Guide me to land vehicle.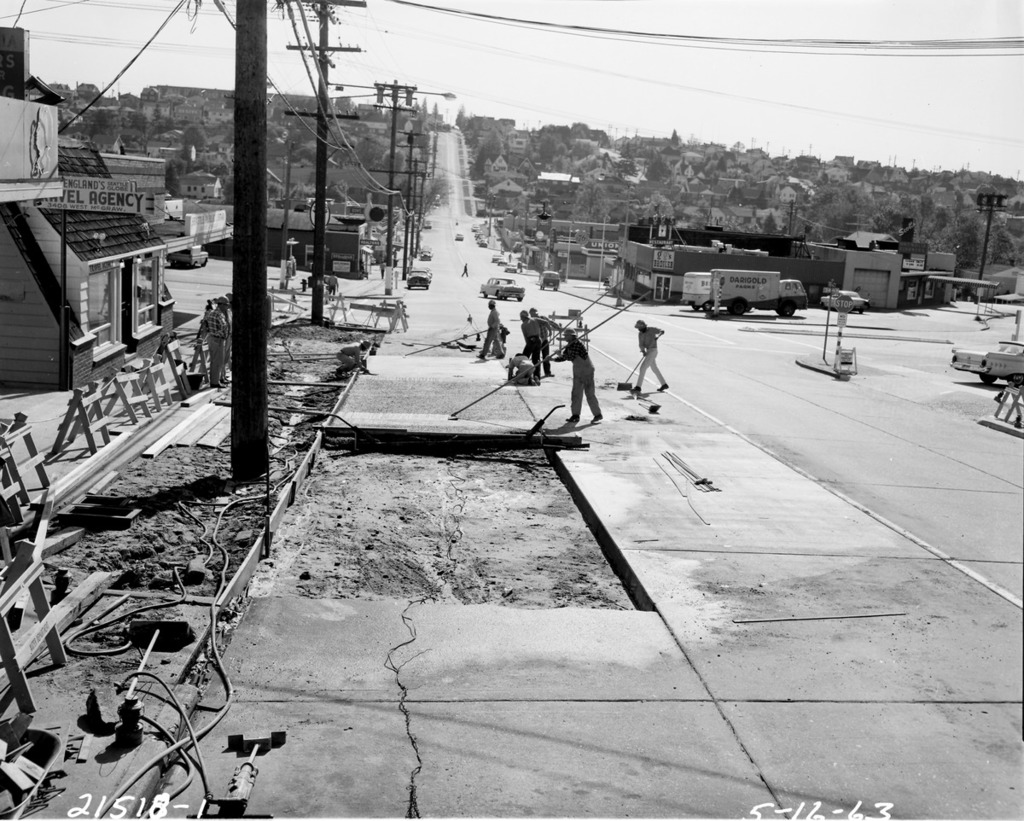
Guidance: box(479, 275, 526, 301).
